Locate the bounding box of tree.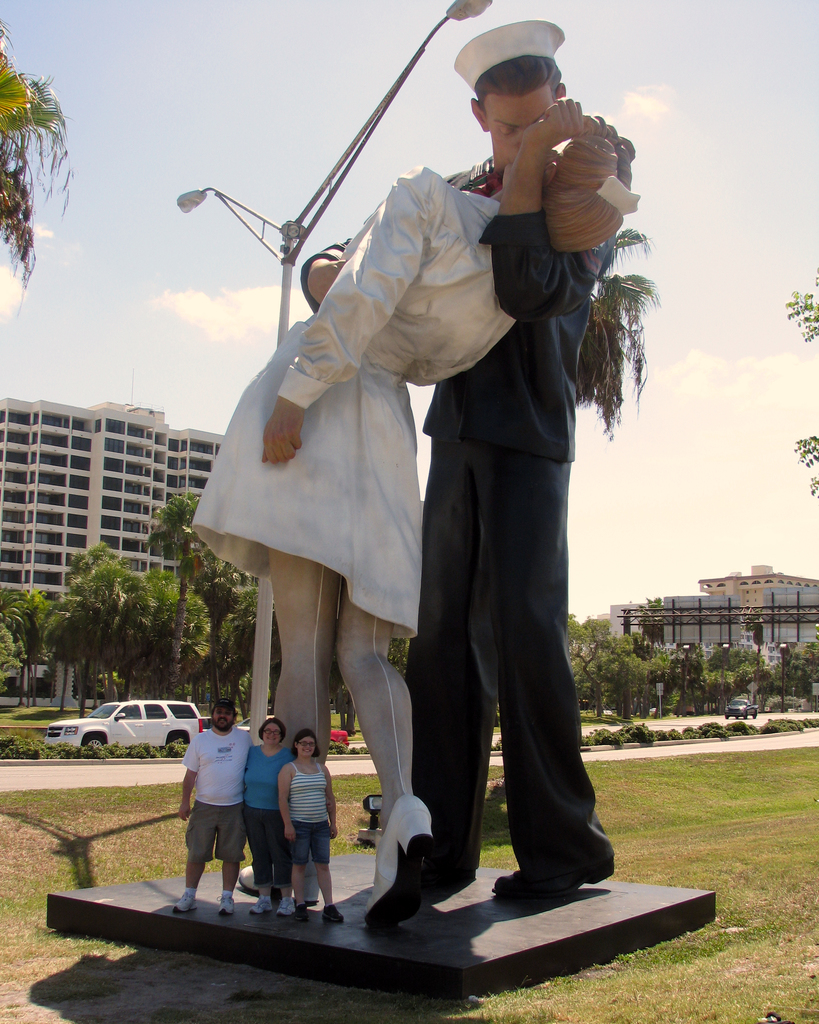
Bounding box: (left=0, top=22, right=76, bottom=285).
